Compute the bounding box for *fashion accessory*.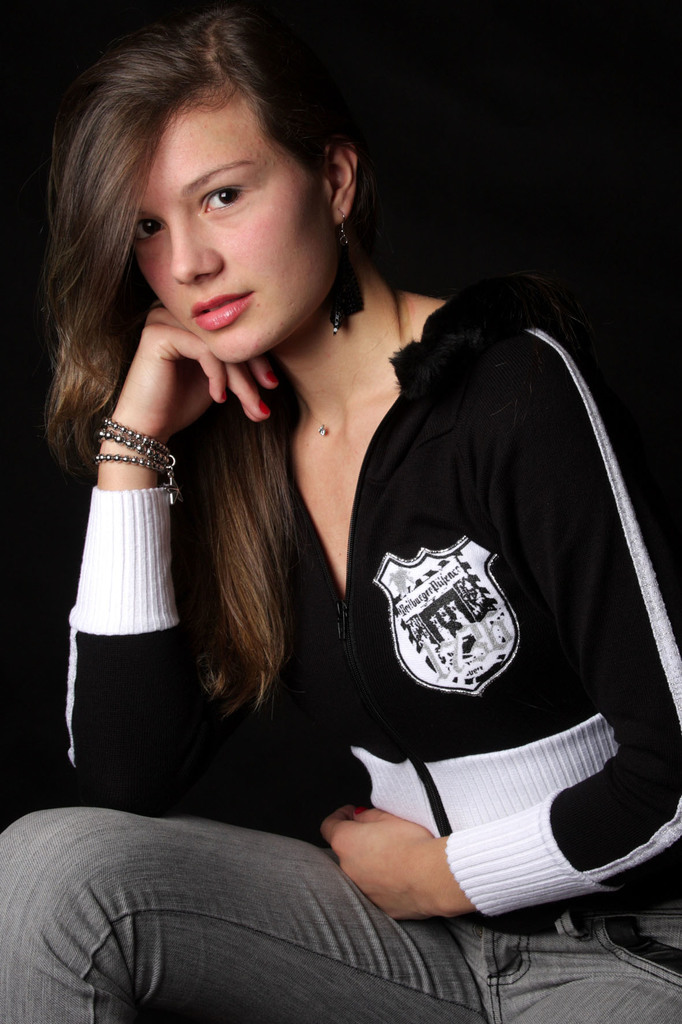
<region>95, 414, 179, 512</region>.
